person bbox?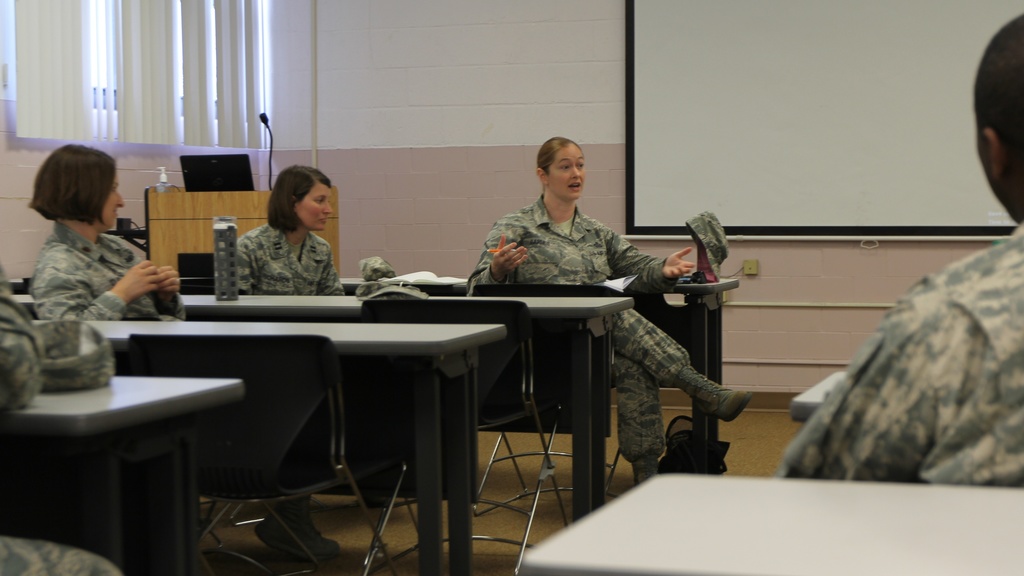
rect(18, 144, 184, 331)
